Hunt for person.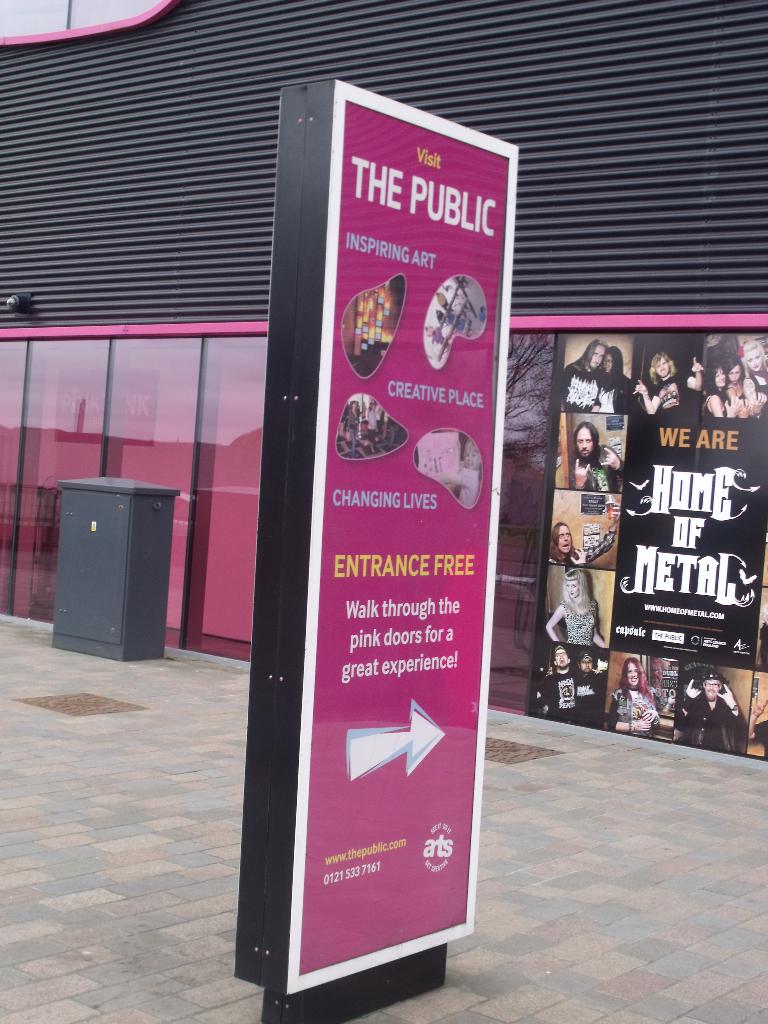
Hunted down at (563,335,603,412).
